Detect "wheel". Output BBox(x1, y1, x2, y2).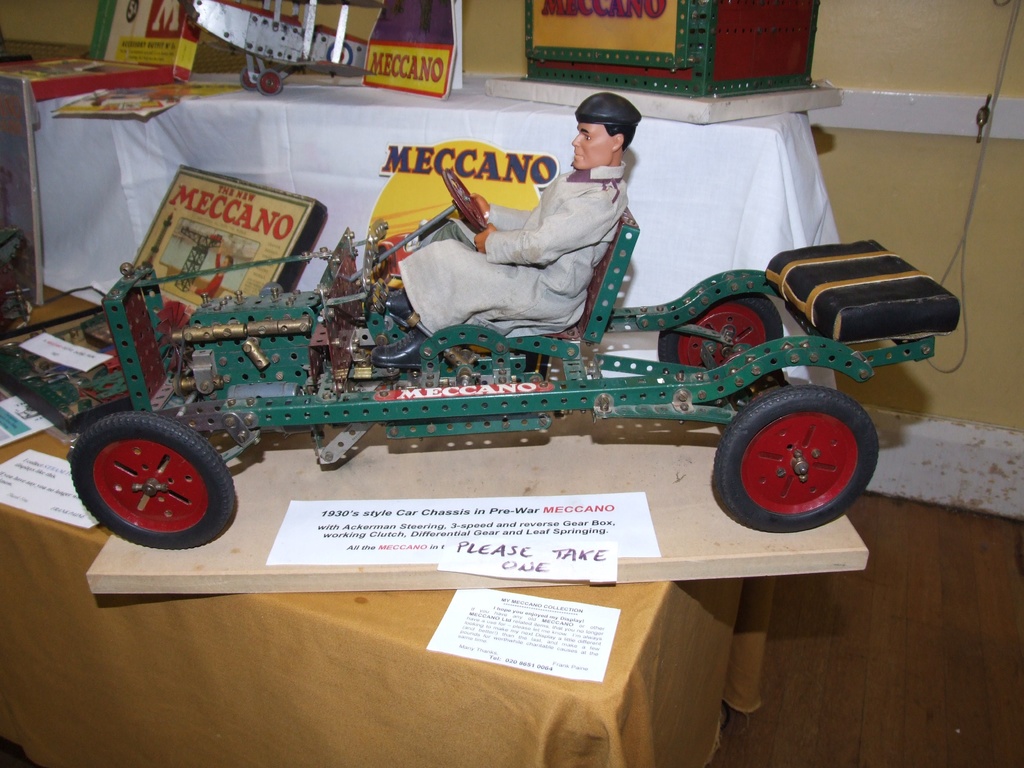
BBox(242, 63, 262, 90).
